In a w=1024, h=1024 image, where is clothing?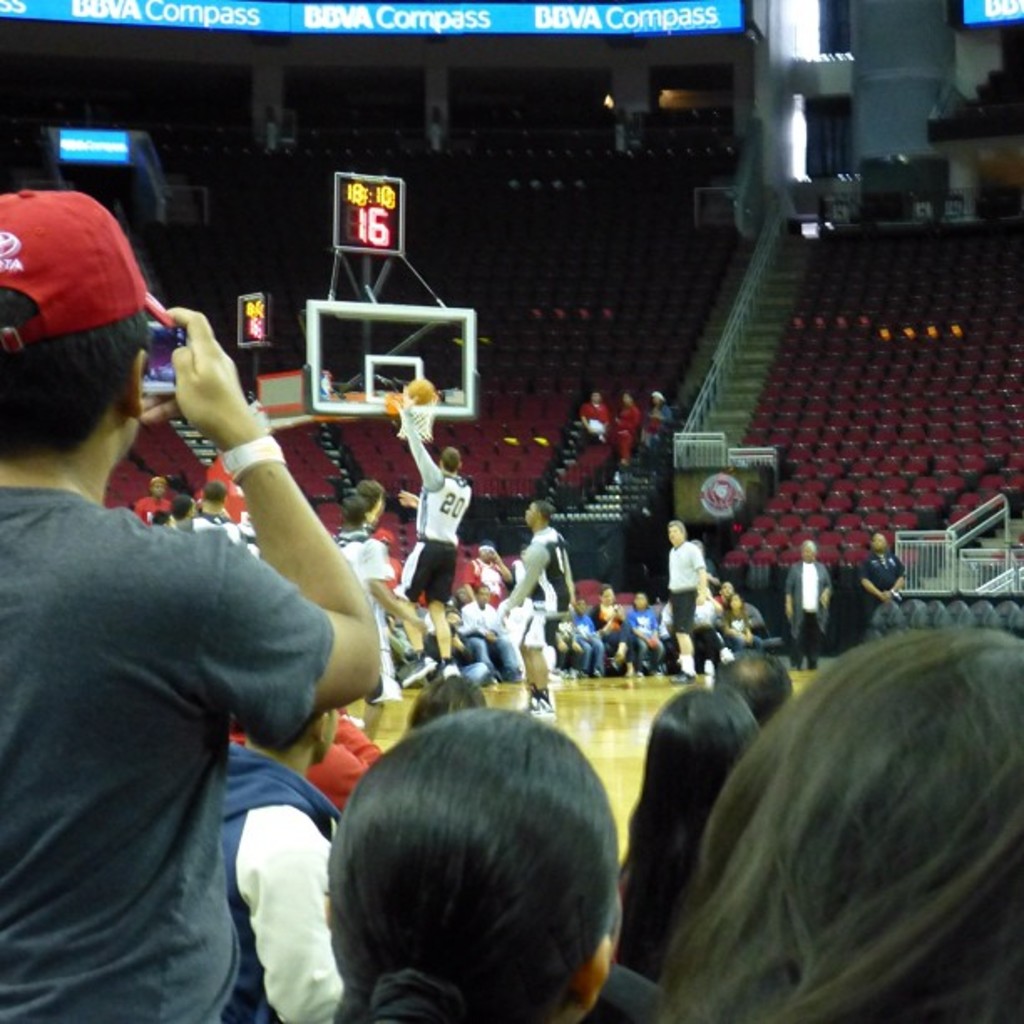
(671, 540, 699, 596).
